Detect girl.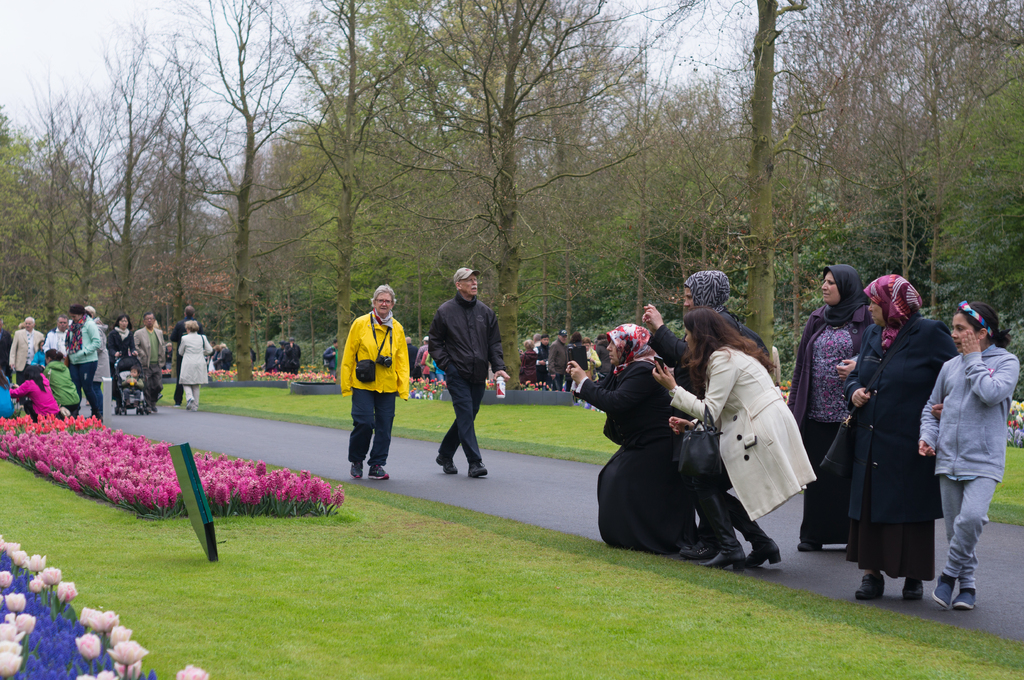
Detected at 563 326 692 554.
